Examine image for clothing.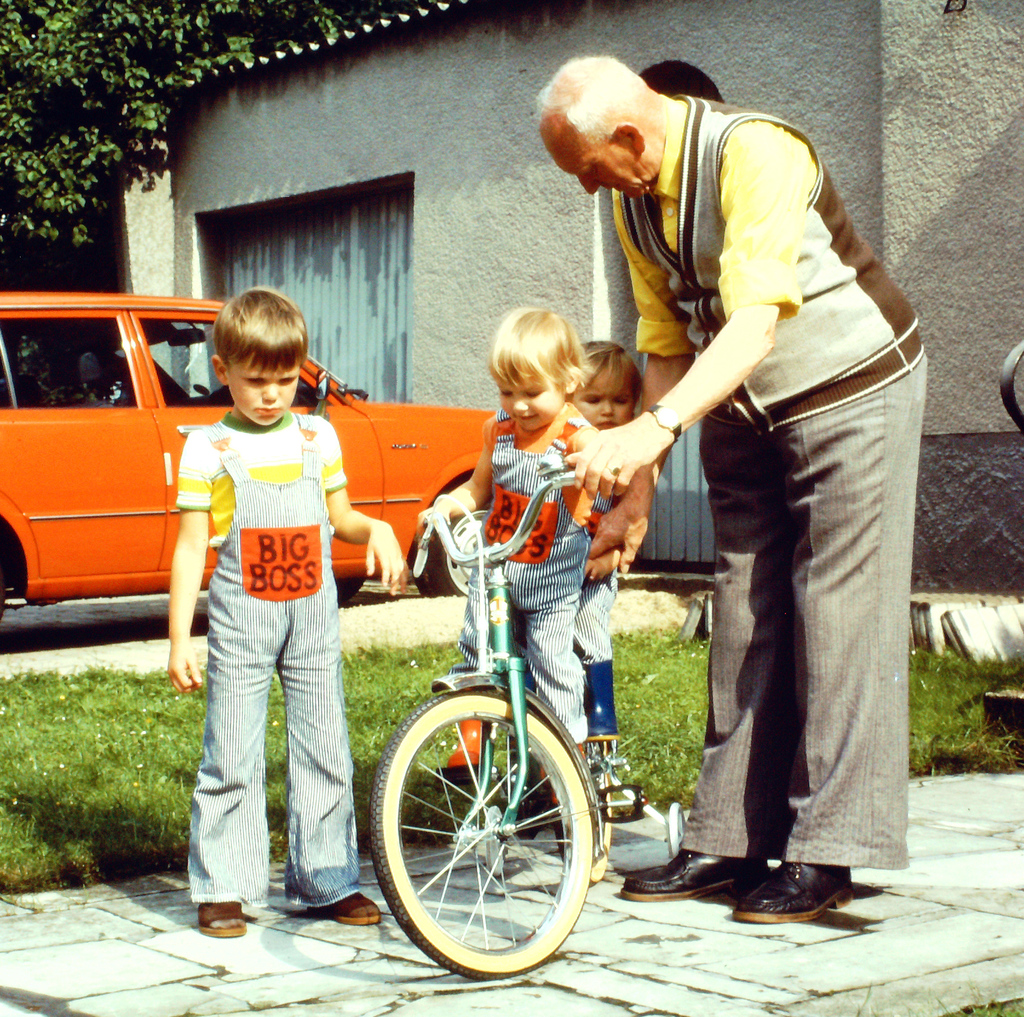
Examination result: l=465, t=405, r=600, b=735.
